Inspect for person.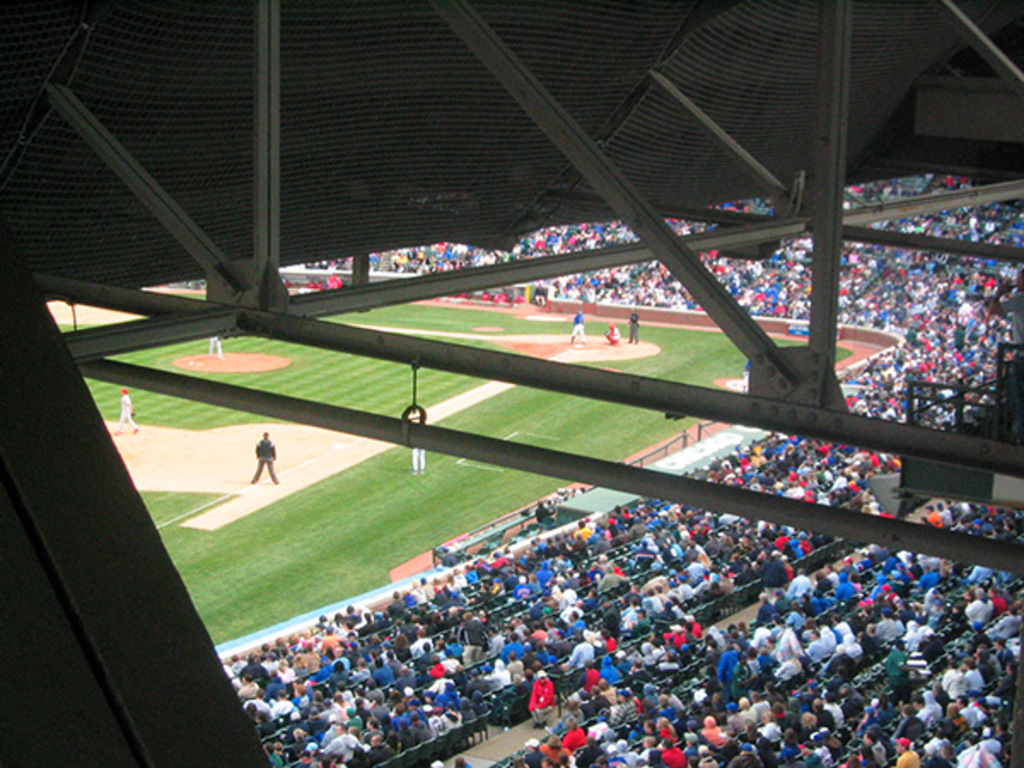
Inspection: box=[626, 311, 642, 346].
